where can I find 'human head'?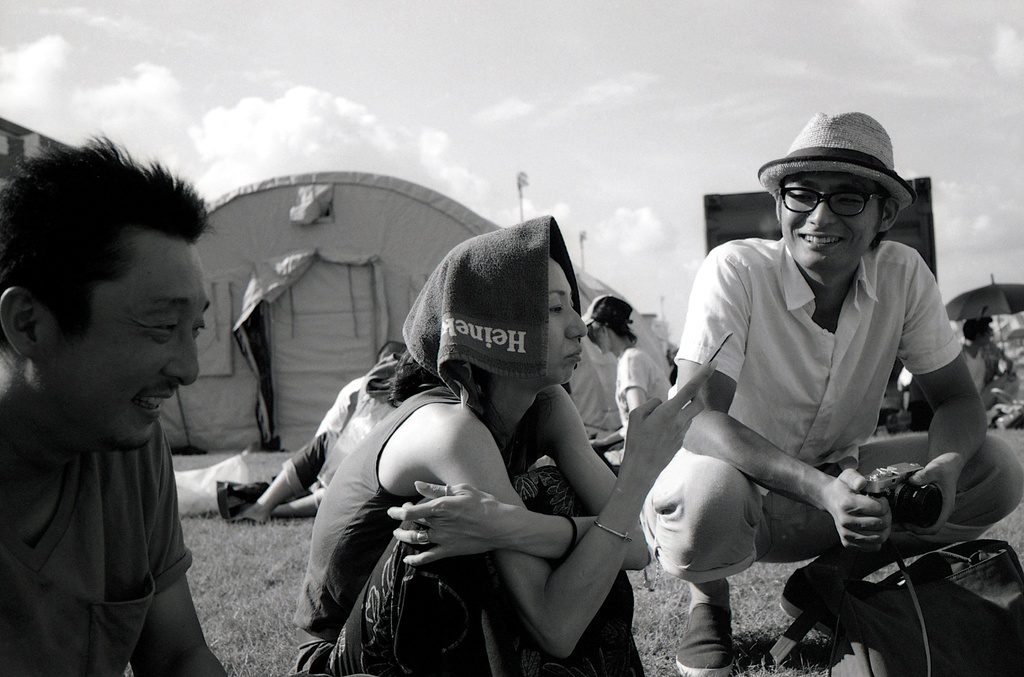
You can find it at (762,133,922,283).
